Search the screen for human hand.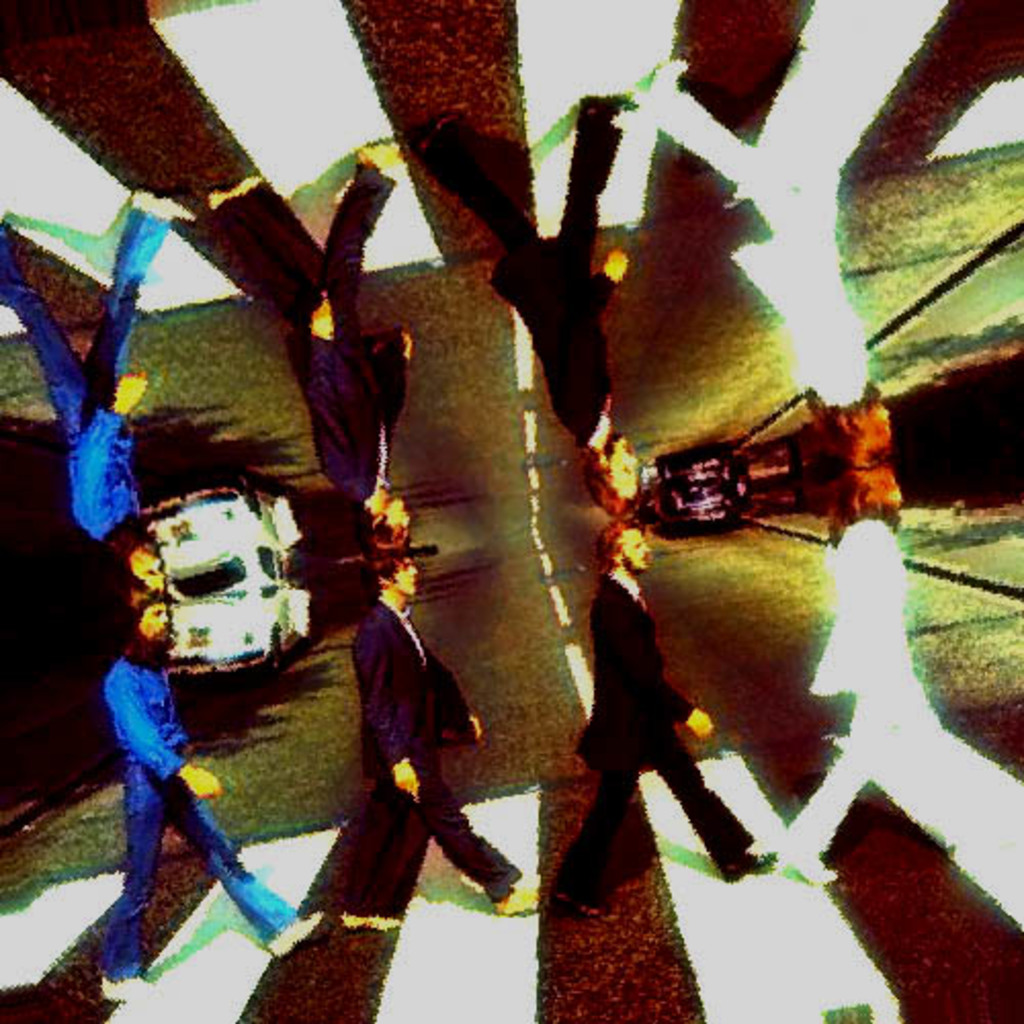
Found at 393 330 414 356.
